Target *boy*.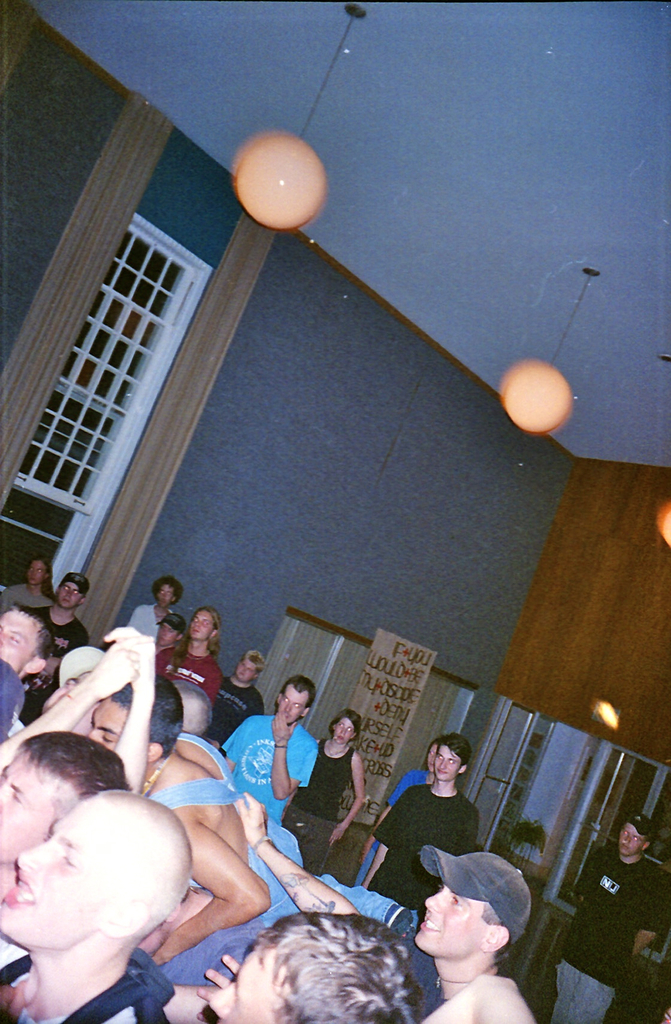
Target region: bbox=[0, 795, 196, 1023].
